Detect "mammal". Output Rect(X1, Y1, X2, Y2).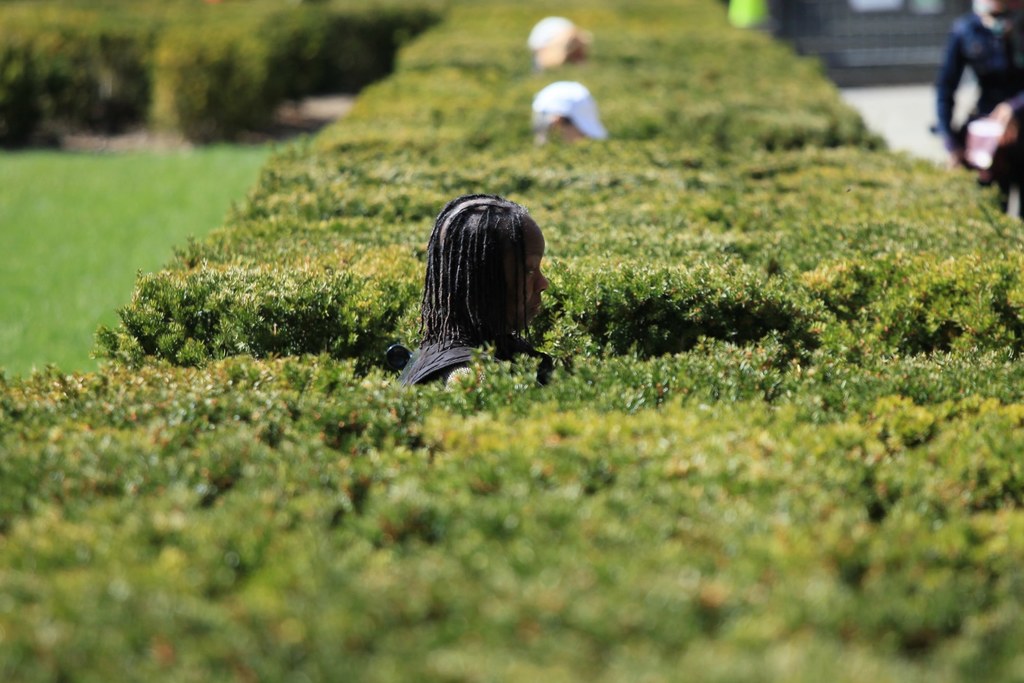
Rect(389, 172, 569, 407).
